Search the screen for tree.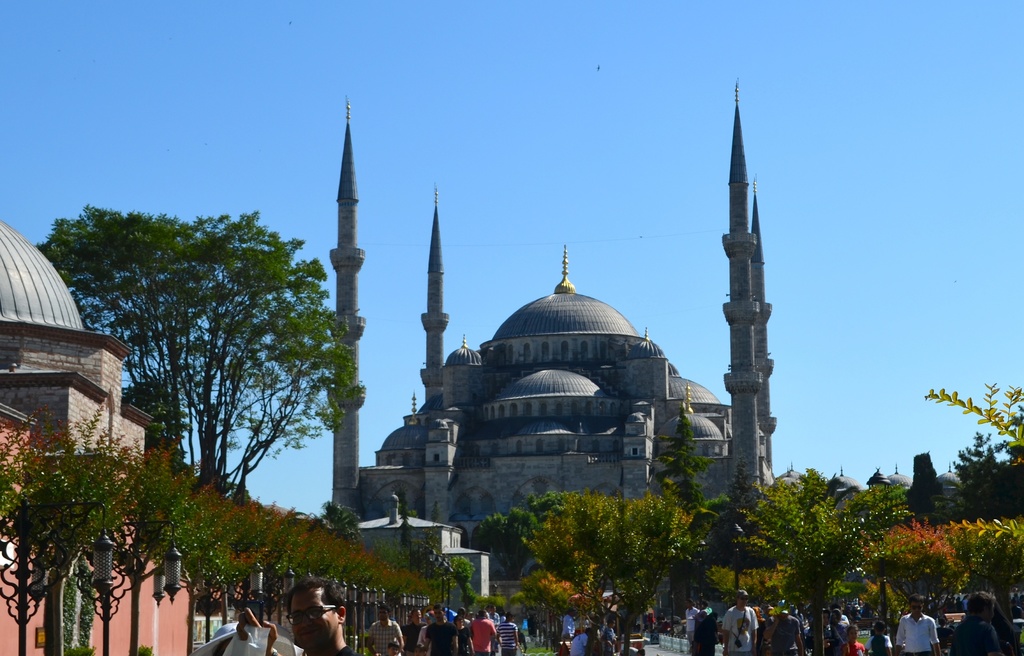
Found at {"x1": 837, "y1": 480, "x2": 917, "y2": 655}.
